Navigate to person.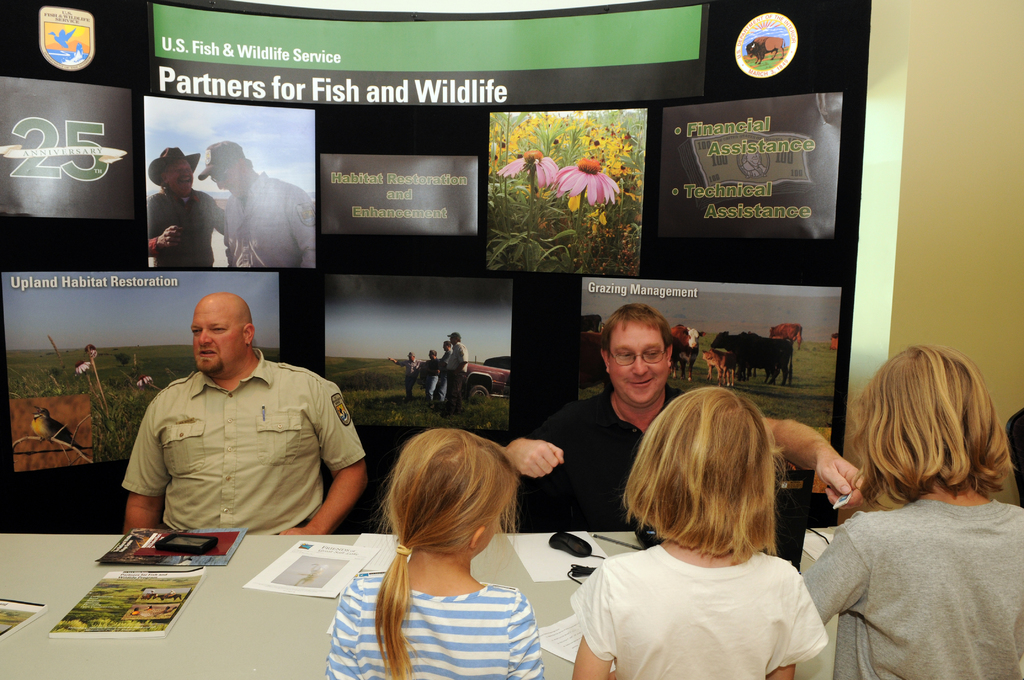
Navigation target: detection(150, 139, 237, 265).
